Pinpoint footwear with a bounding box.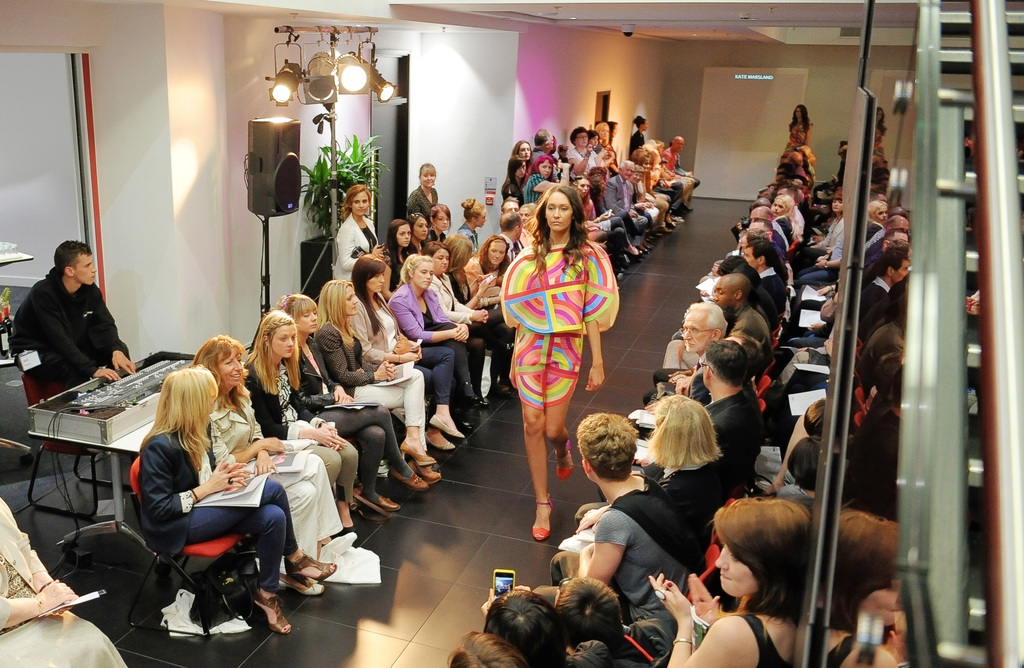
pyautogui.locateOnScreen(533, 490, 557, 553).
